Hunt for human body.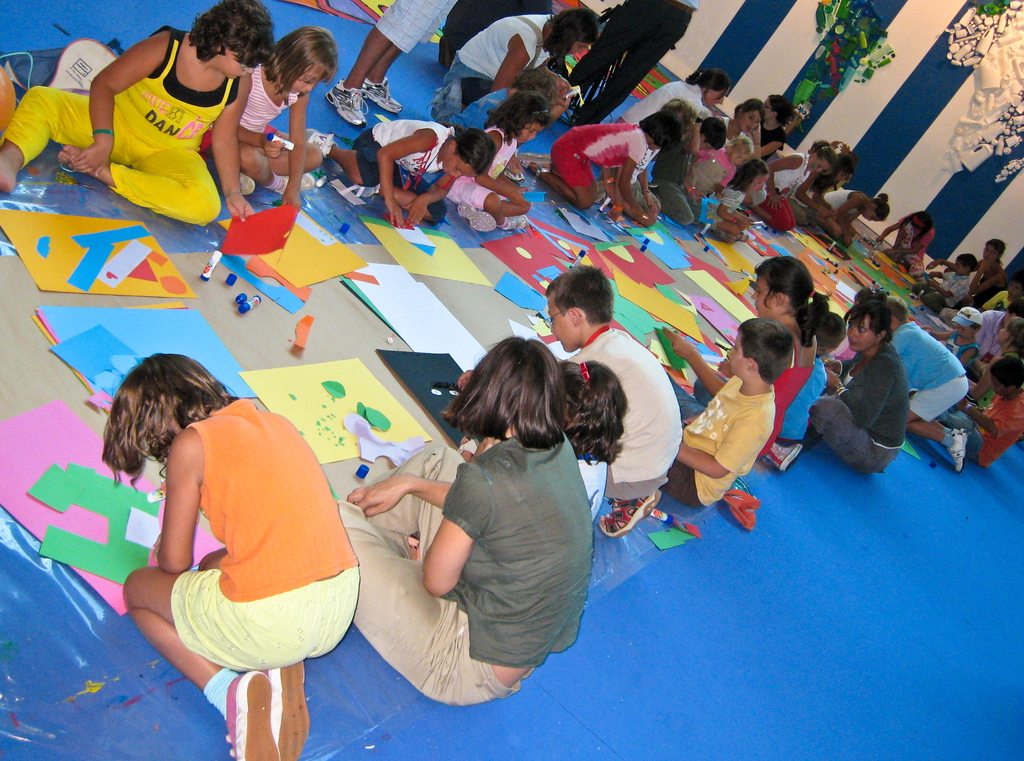
Hunted down at [left=542, top=102, right=676, bottom=222].
